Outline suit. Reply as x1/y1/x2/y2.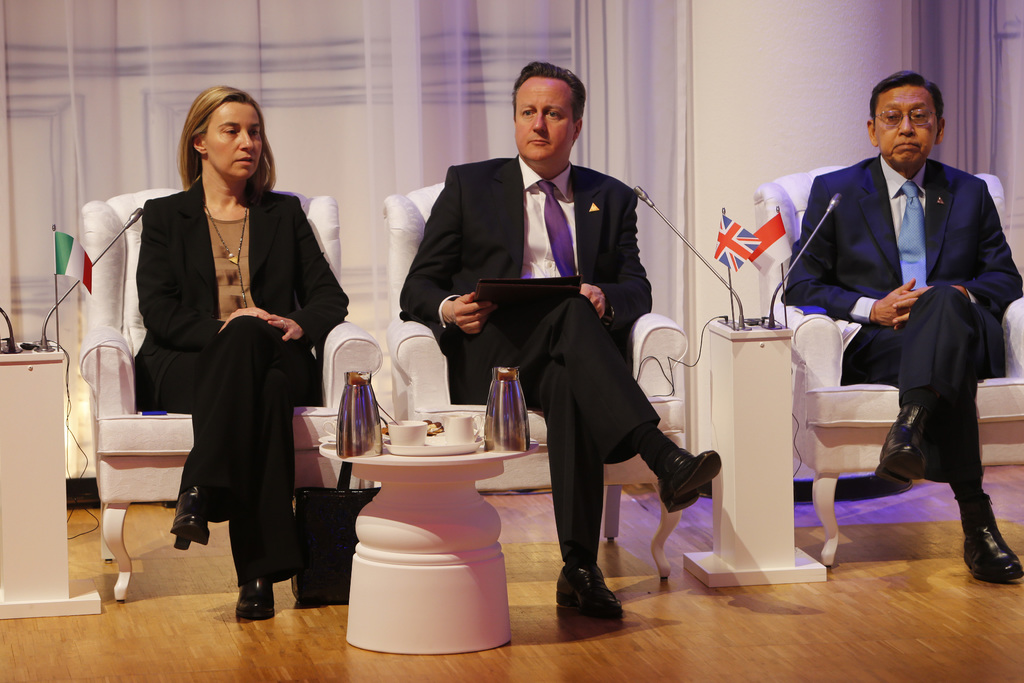
131/172/346/599.
